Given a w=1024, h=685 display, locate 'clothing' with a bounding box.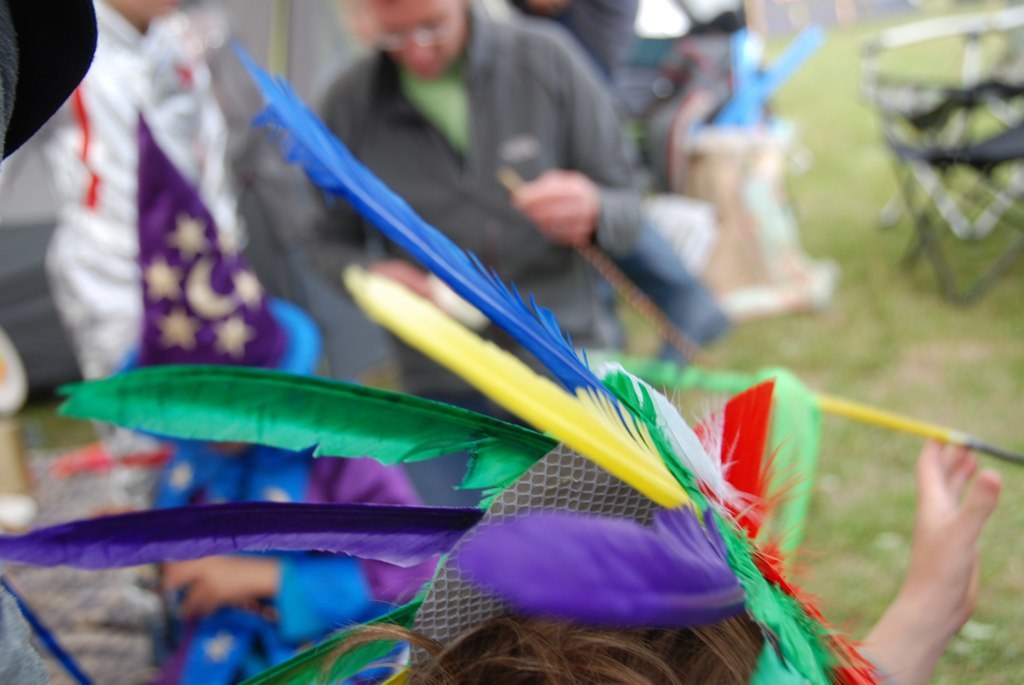
Located: 224 3 667 363.
